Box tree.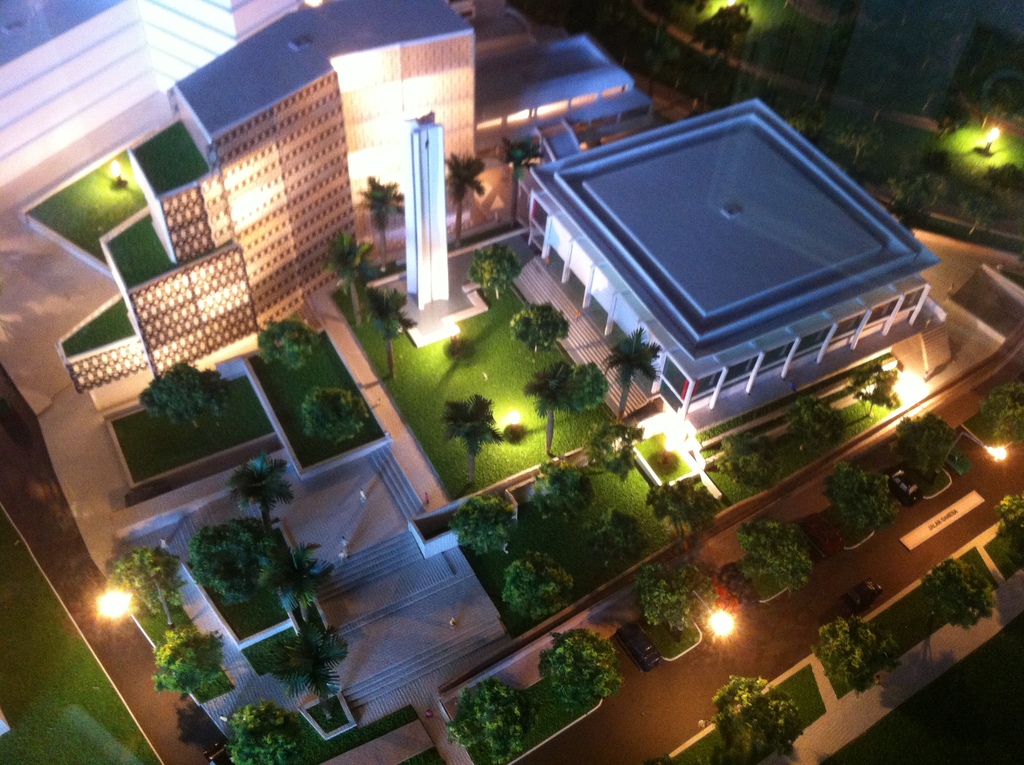
detection(571, 362, 609, 412).
